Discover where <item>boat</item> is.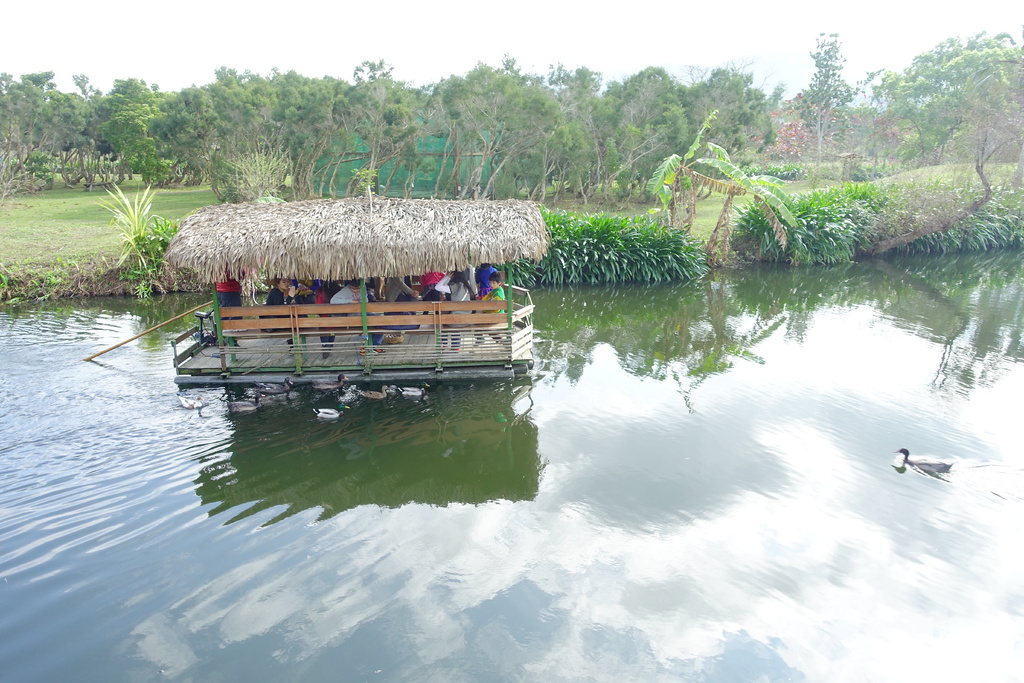
Discovered at <region>159, 183, 549, 383</region>.
